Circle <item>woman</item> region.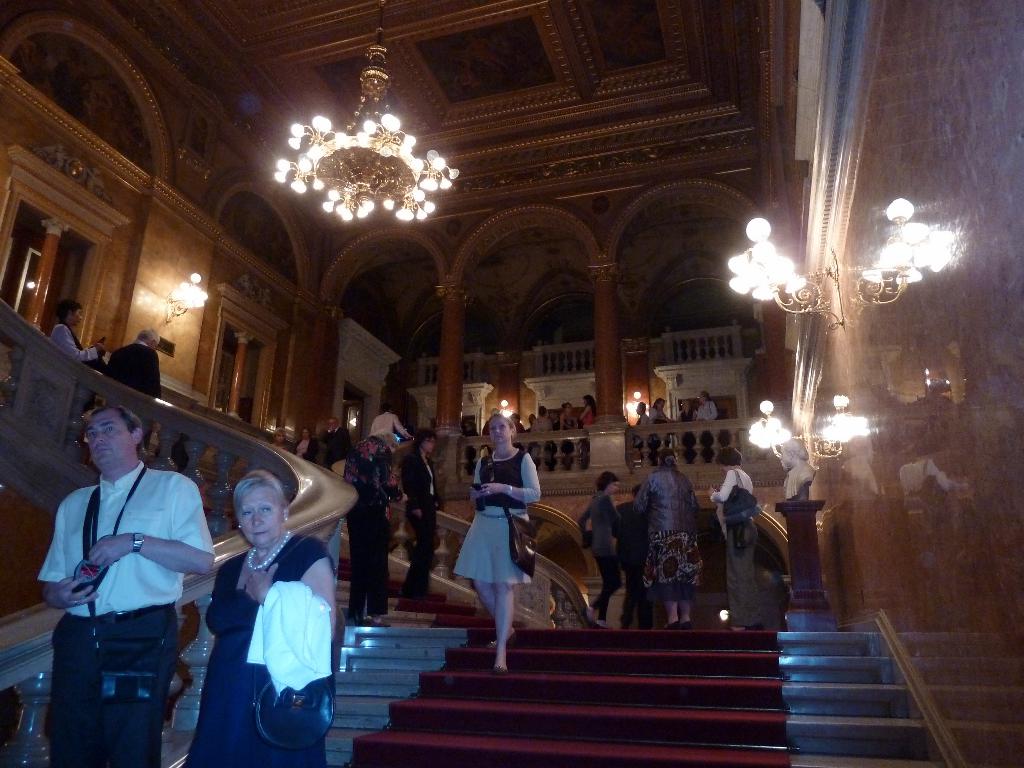
Region: l=52, t=300, r=109, b=368.
